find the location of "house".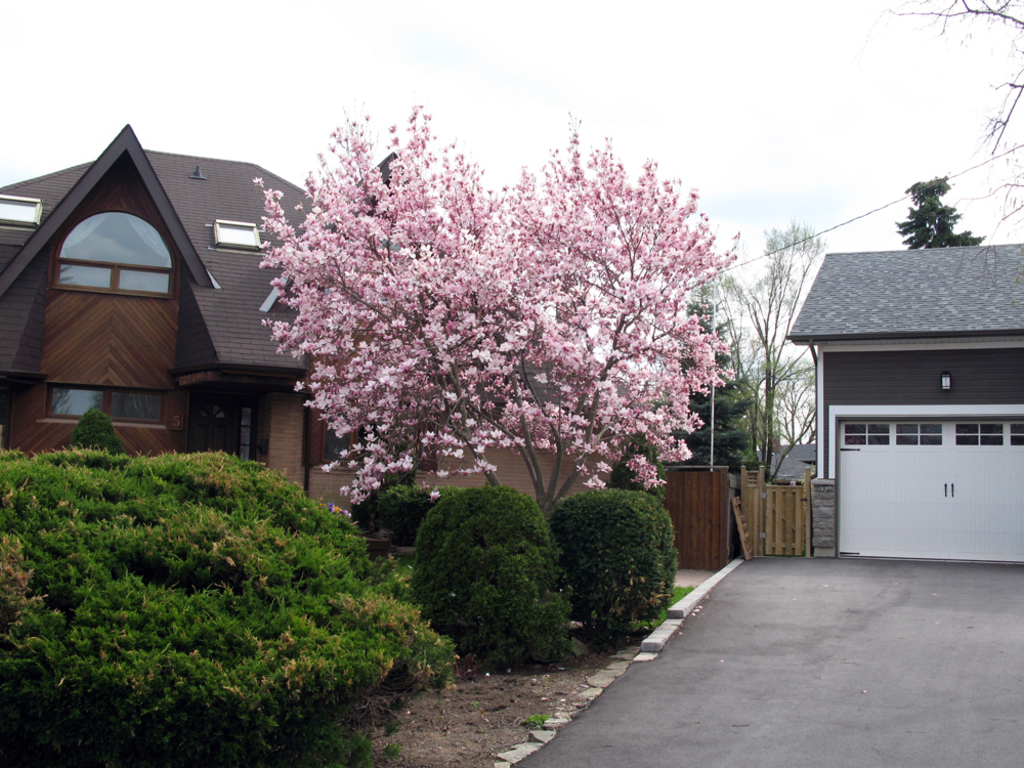
Location: 13/119/331/514.
